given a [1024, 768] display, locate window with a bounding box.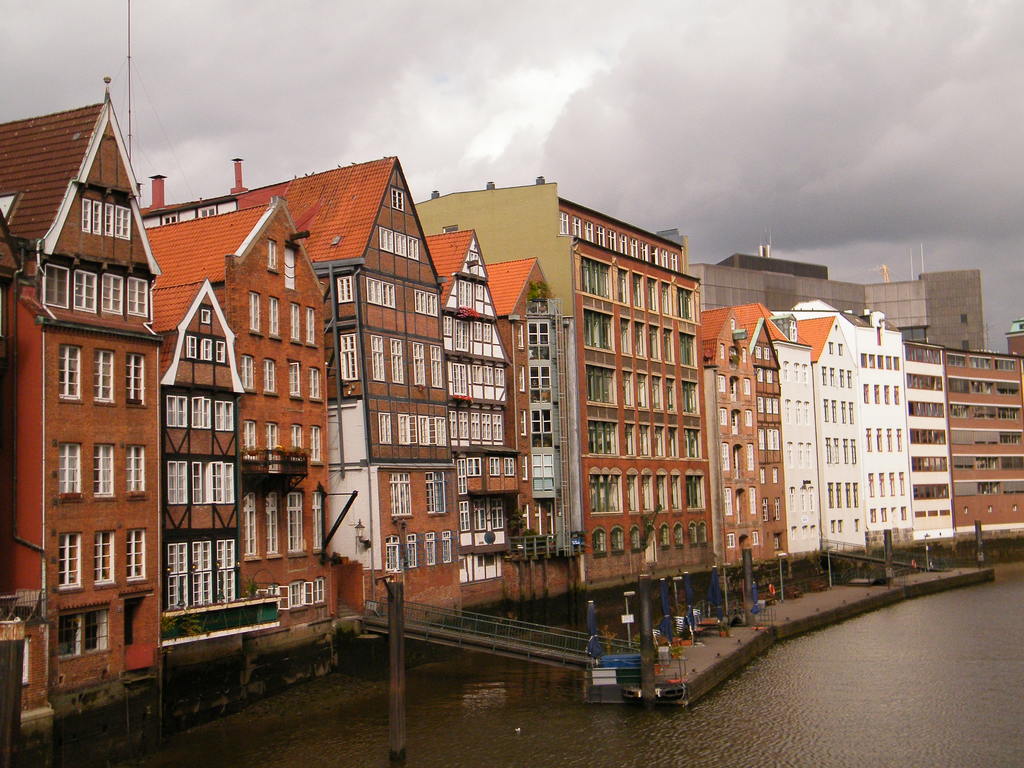
Located: bbox=(834, 400, 840, 420).
